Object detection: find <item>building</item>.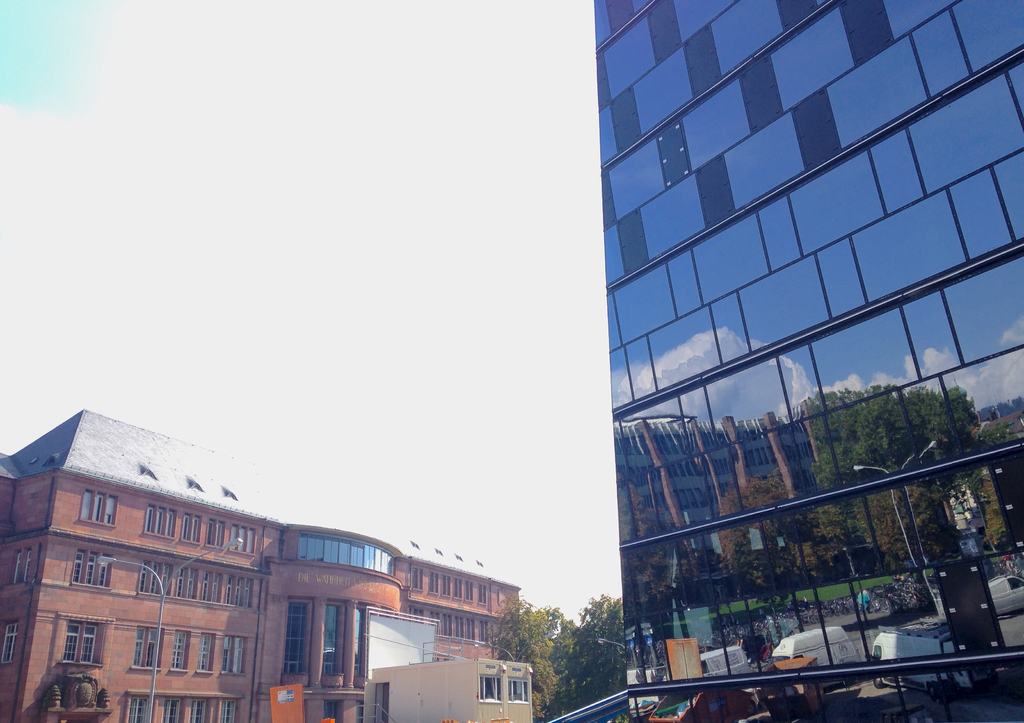
591 0 1023 722.
